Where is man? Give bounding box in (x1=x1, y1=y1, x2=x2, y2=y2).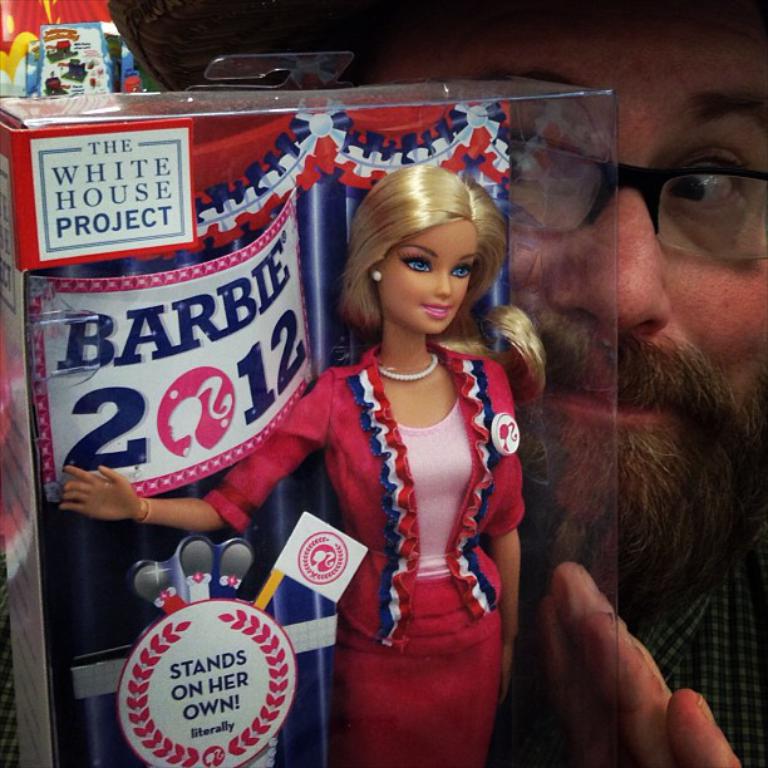
(x1=104, y1=0, x2=767, y2=767).
